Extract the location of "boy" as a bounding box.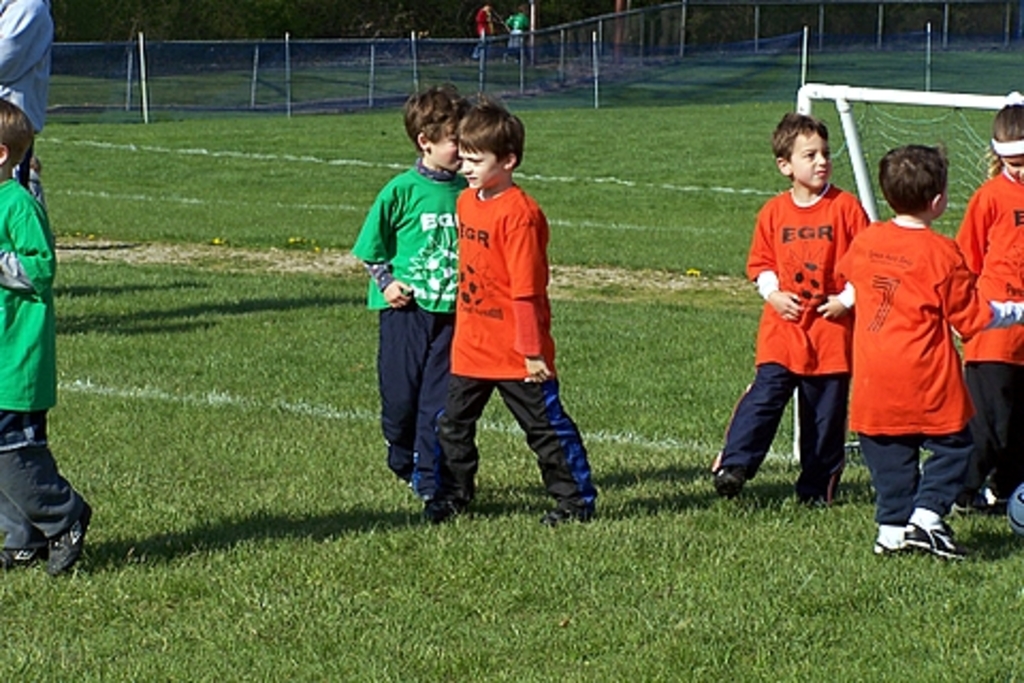
{"x1": 836, "y1": 143, "x2": 1022, "y2": 561}.
